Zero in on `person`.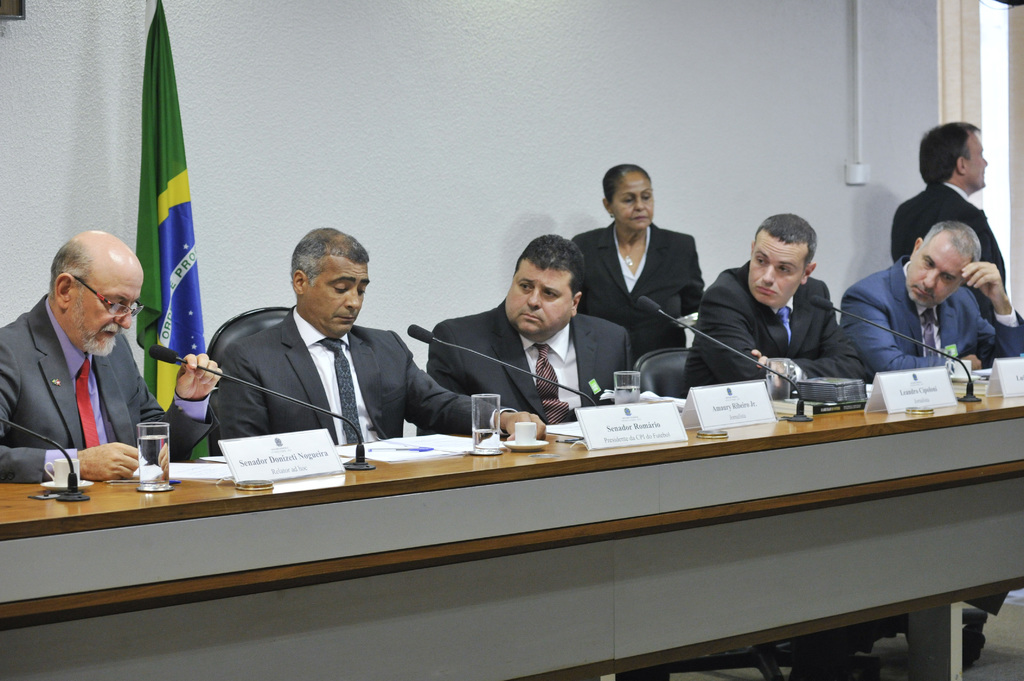
Zeroed in: {"left": 0, "top": 230, "right": 223, "bottom": 482}.
